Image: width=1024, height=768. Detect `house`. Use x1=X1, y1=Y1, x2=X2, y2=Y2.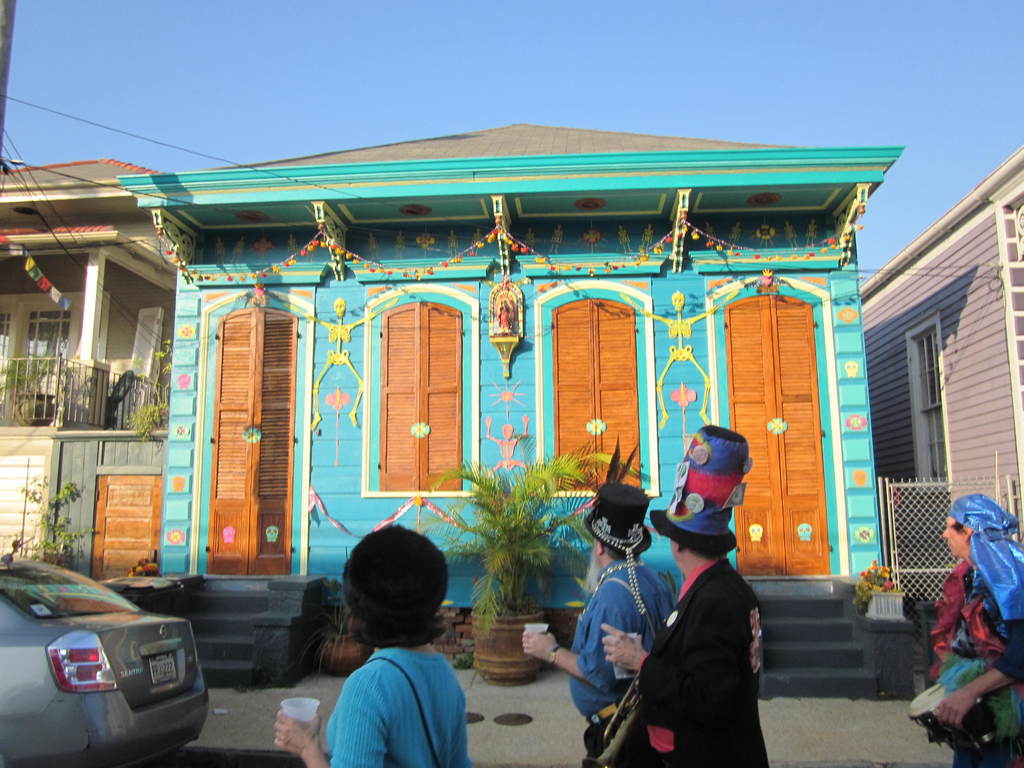
x1=0, y1=161, x2=191, y2=579.
